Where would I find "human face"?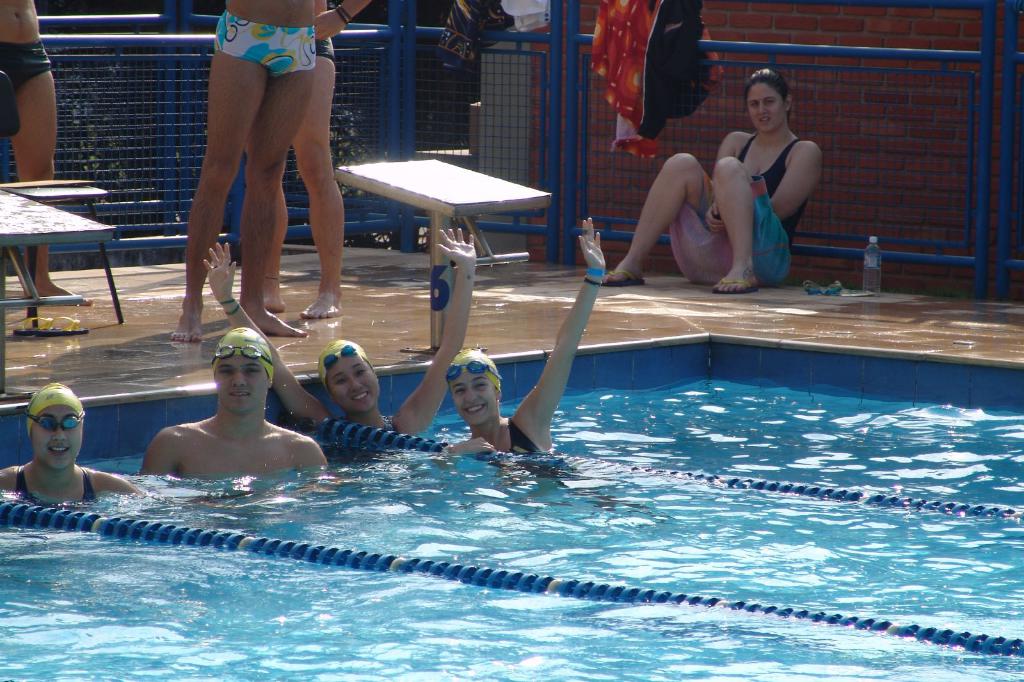
At <region>451, 374, 496, 425</region>.
